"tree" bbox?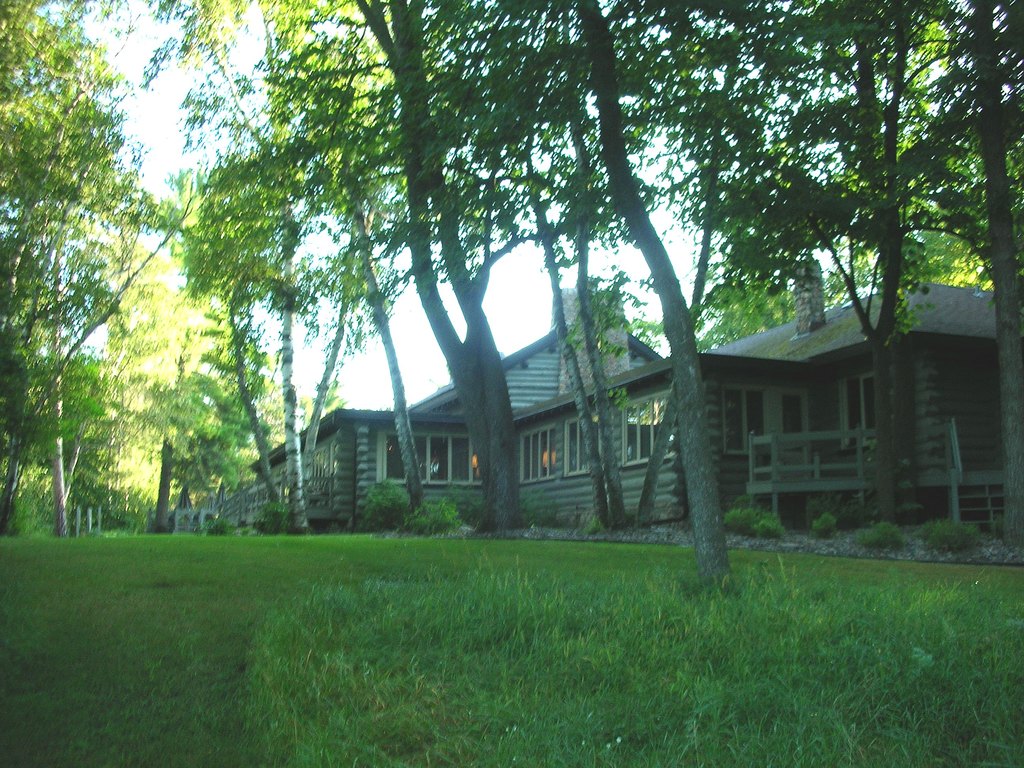
(282, 189, 313, 531)
